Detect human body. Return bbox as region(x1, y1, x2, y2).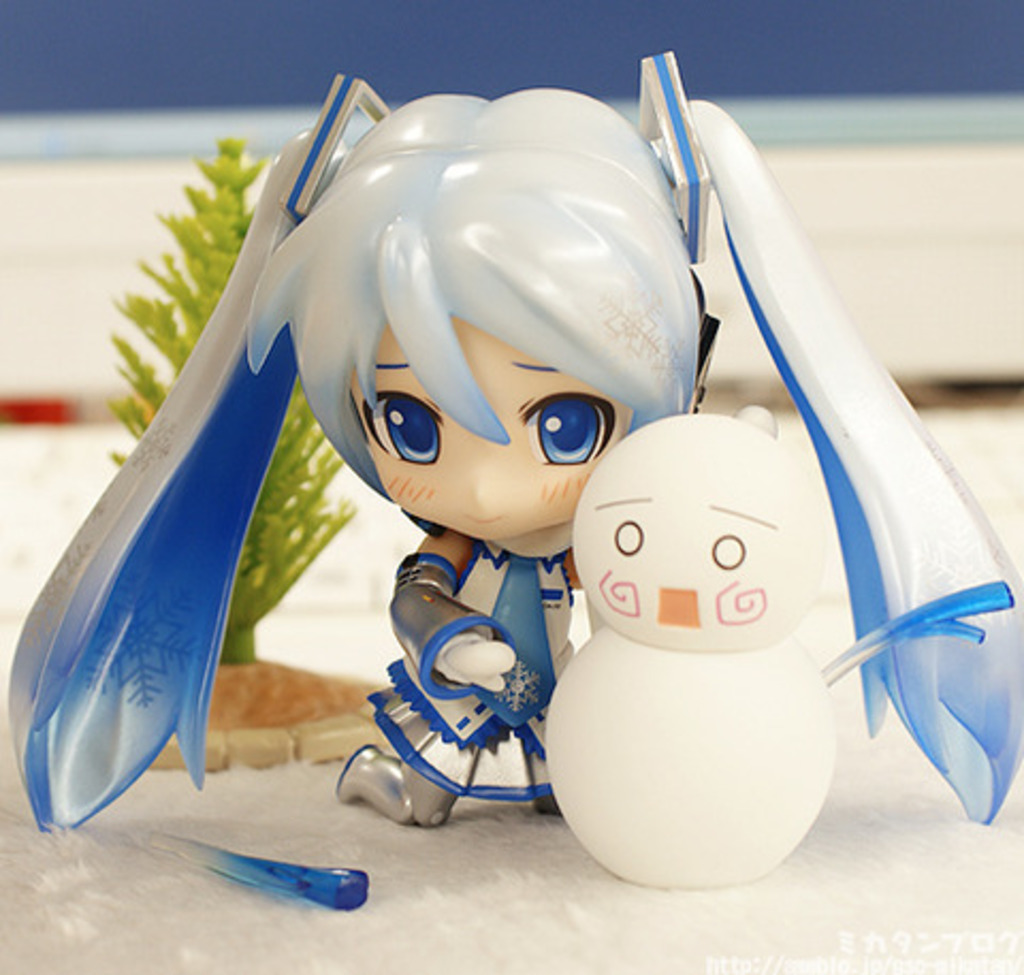
region(179, 130, 738, 853).
